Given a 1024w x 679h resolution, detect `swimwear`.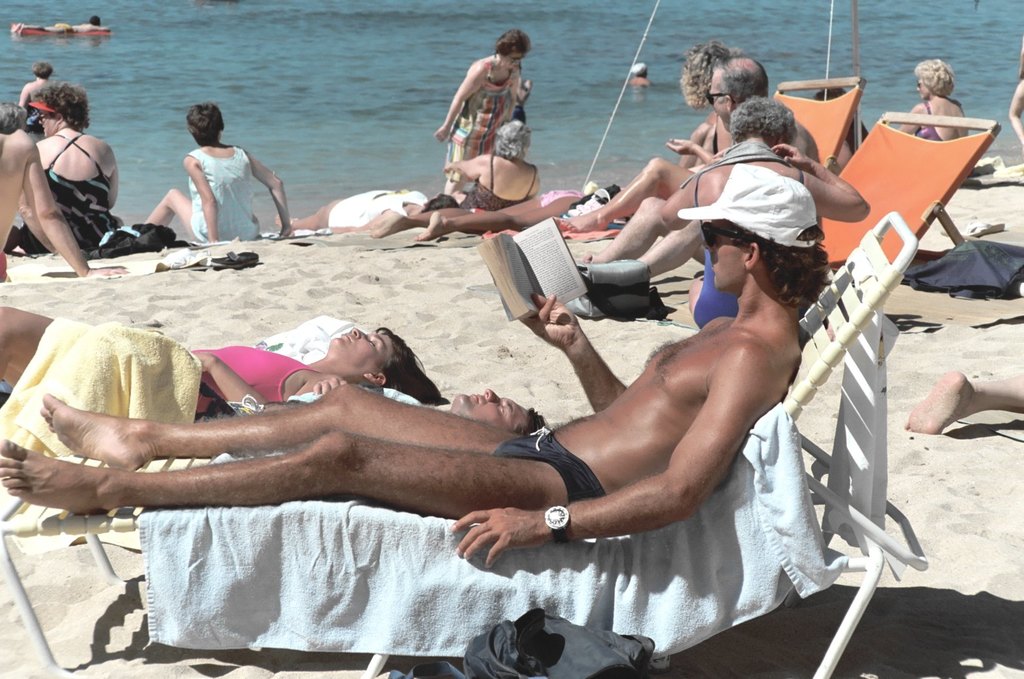
box=[457, 150, 542, 211].
